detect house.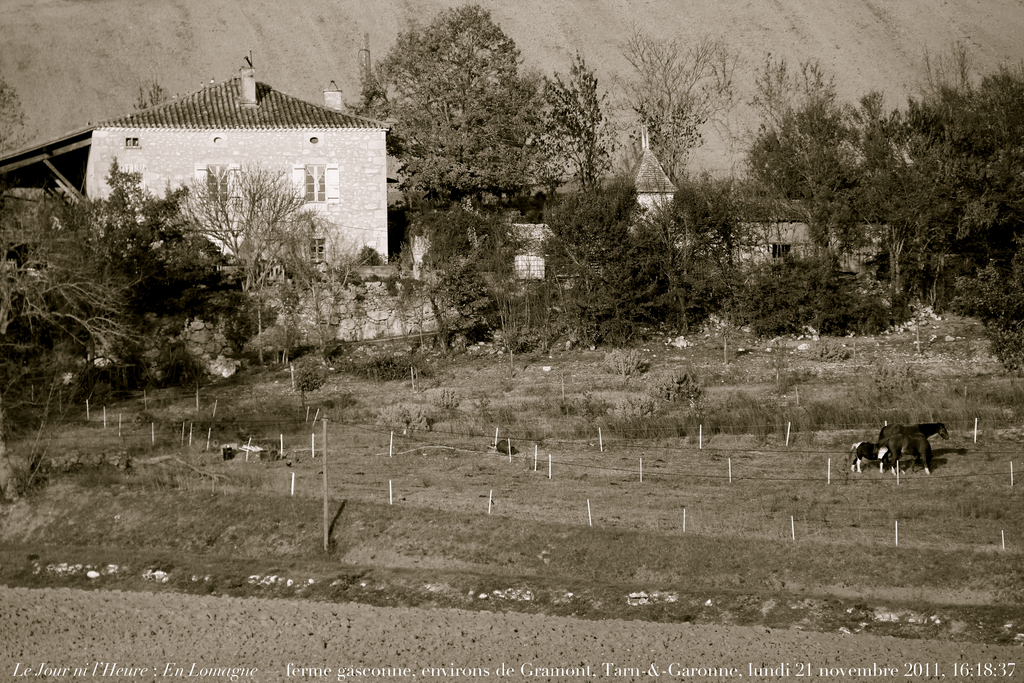
Detected at 394, 131, 675, 286.
